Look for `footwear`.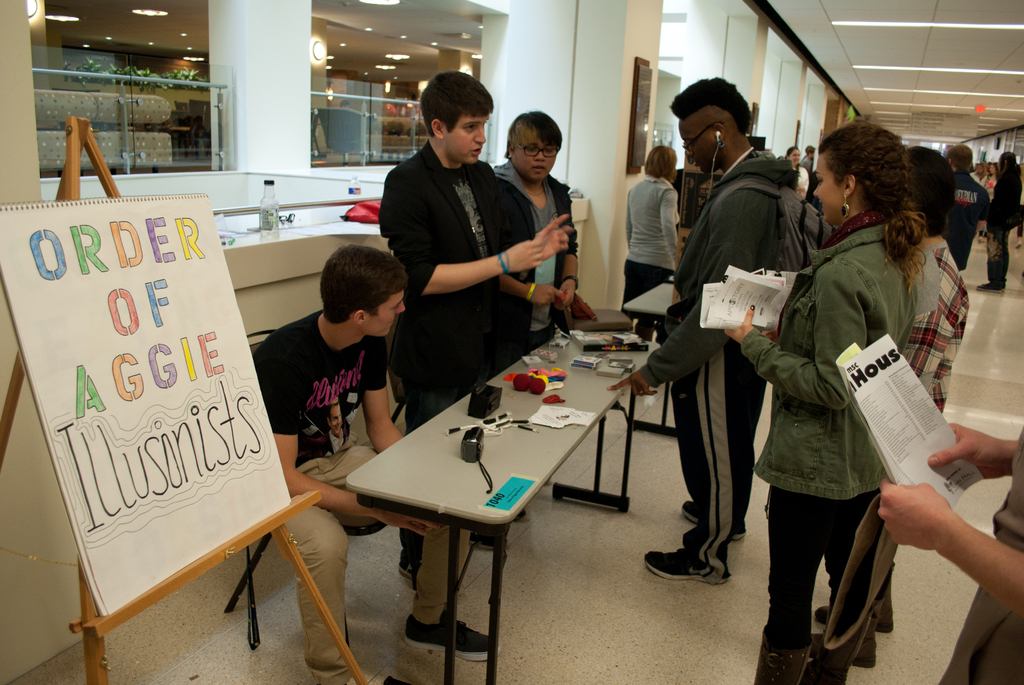
Found: [803,635,877,666].
